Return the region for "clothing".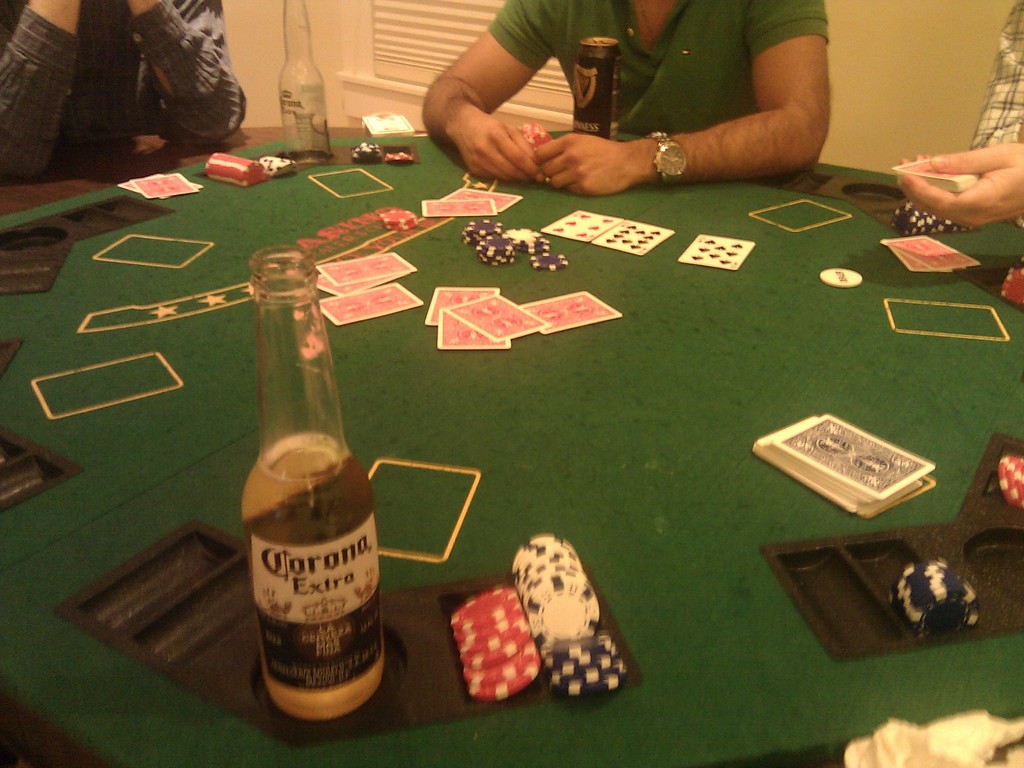
BBox(0, 0, 266, 172).
